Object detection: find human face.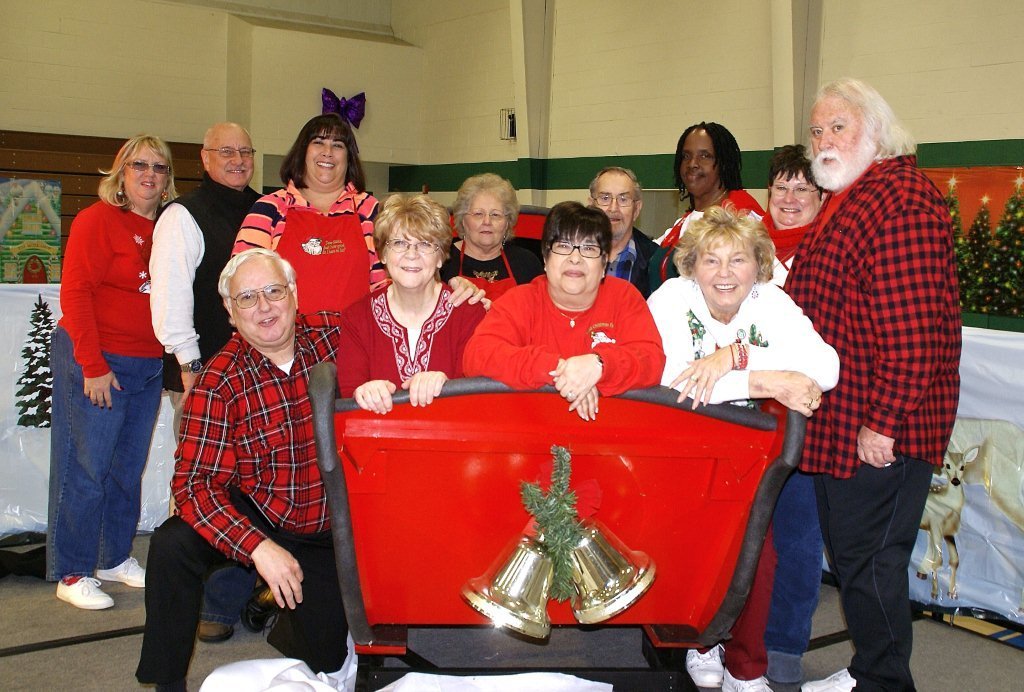
bbox=(385, 218, 438, 291).
